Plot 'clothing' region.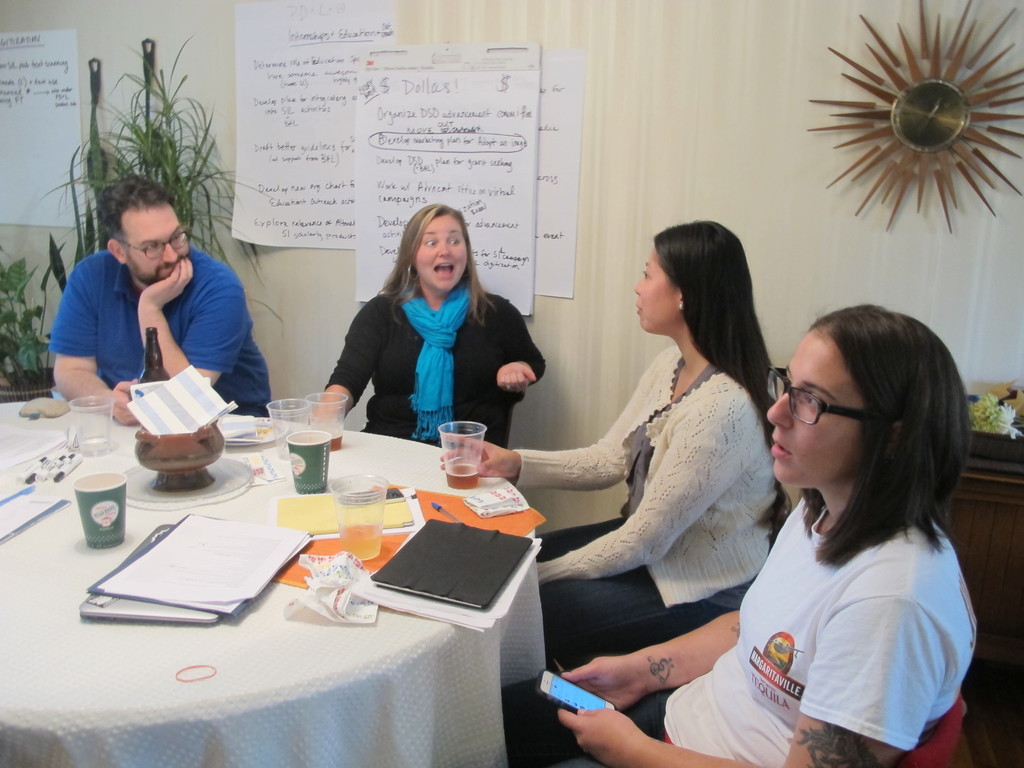
Plotted at bbox=(509, 339, 775, 667).
